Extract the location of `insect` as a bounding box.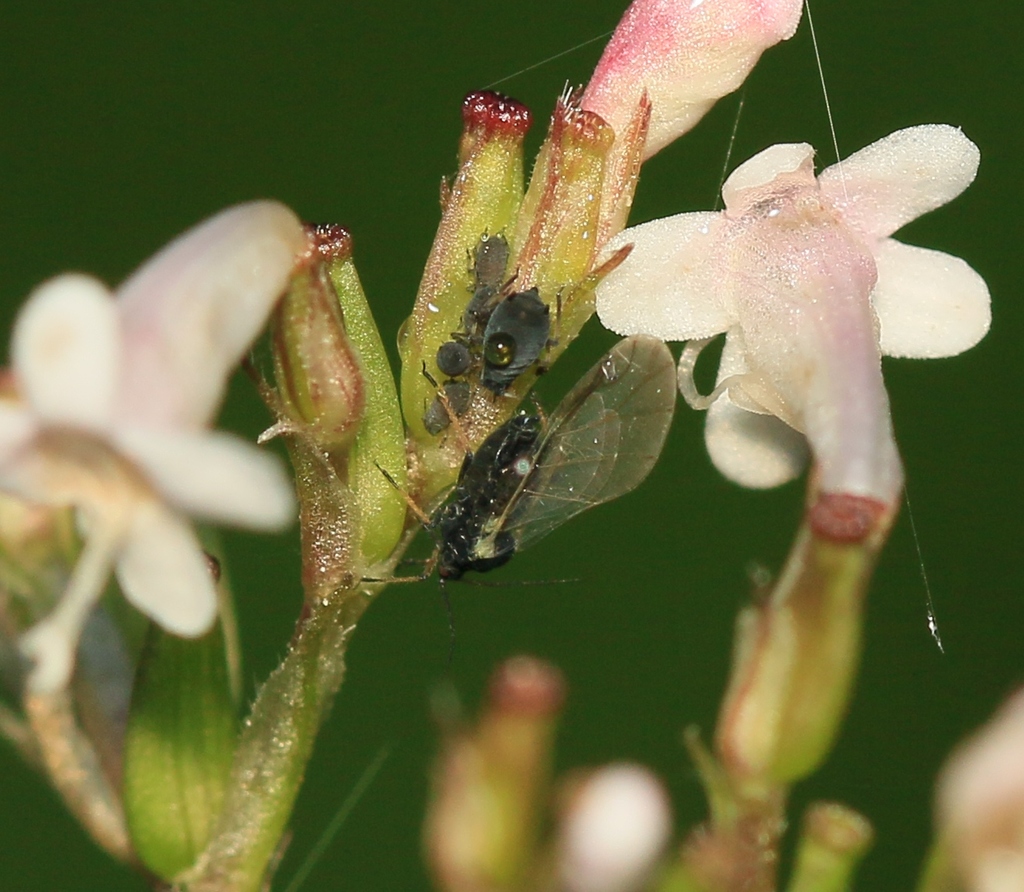
bbox=(481, 286, 564, 400).
